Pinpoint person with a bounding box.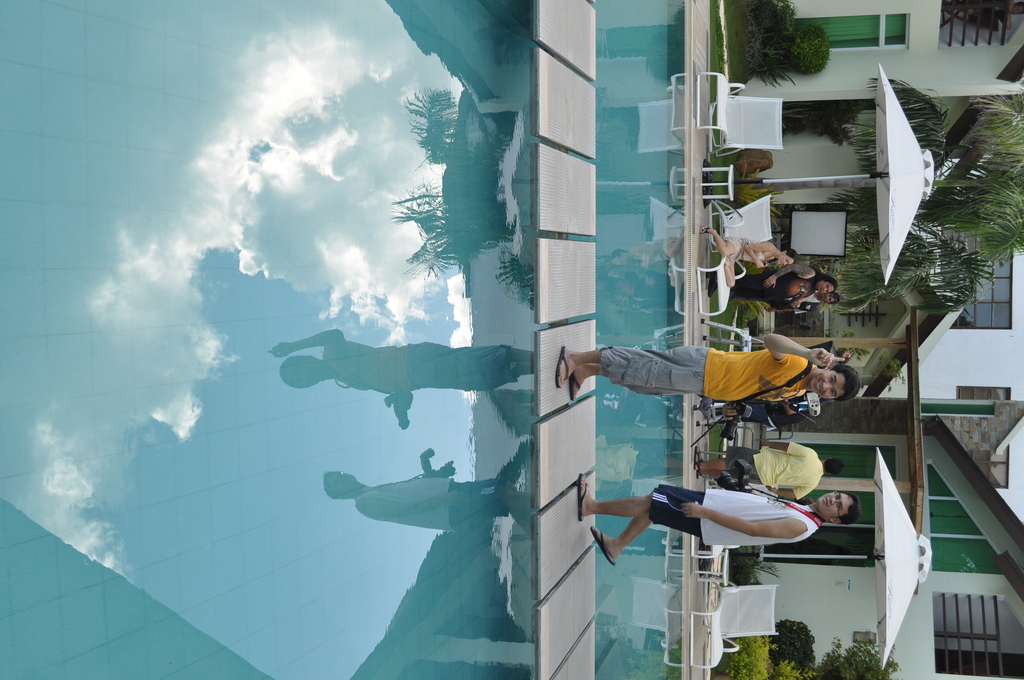
[690,437,842,499].
